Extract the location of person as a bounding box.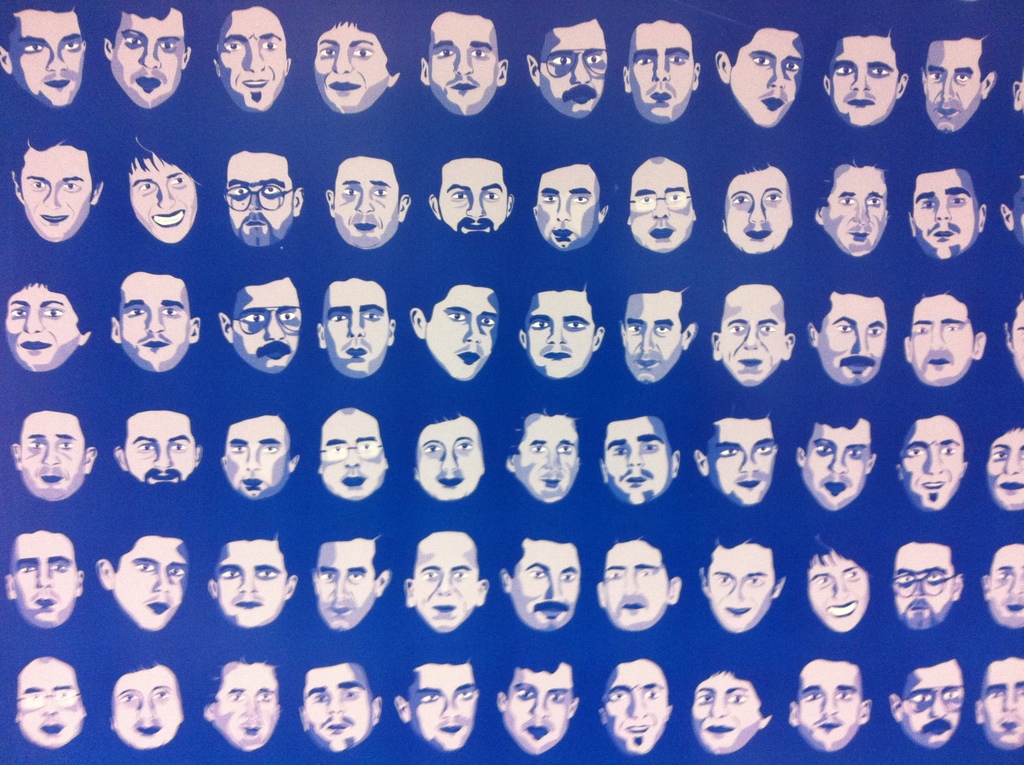
x1=102 y1=0 x2=195 y2=111.
